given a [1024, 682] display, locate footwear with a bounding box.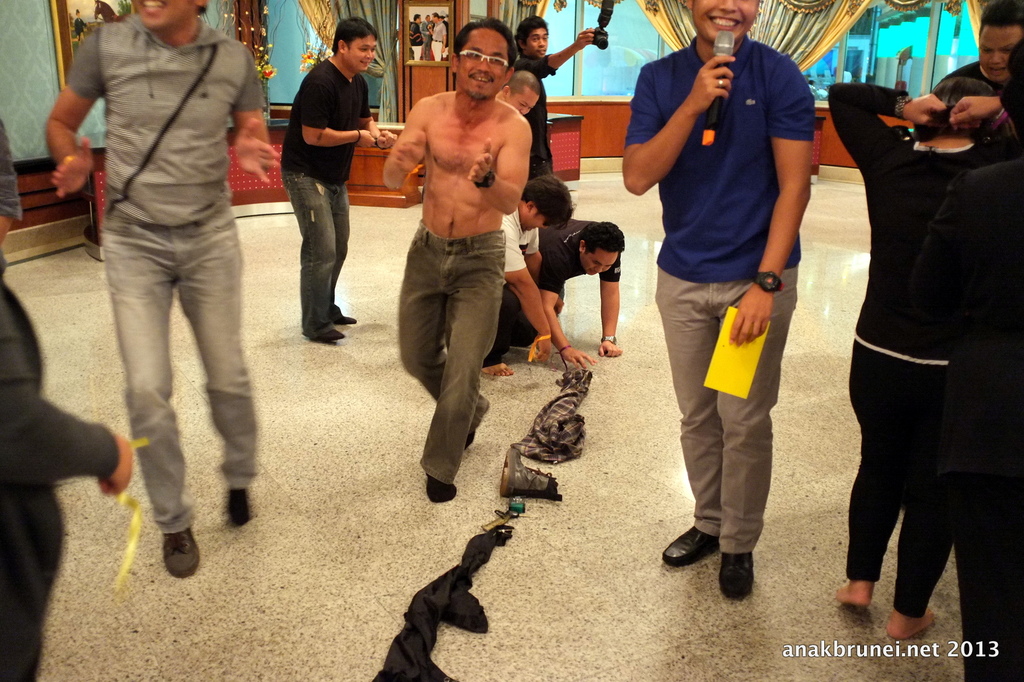
Located: <box>222,489,248,529</box>.
